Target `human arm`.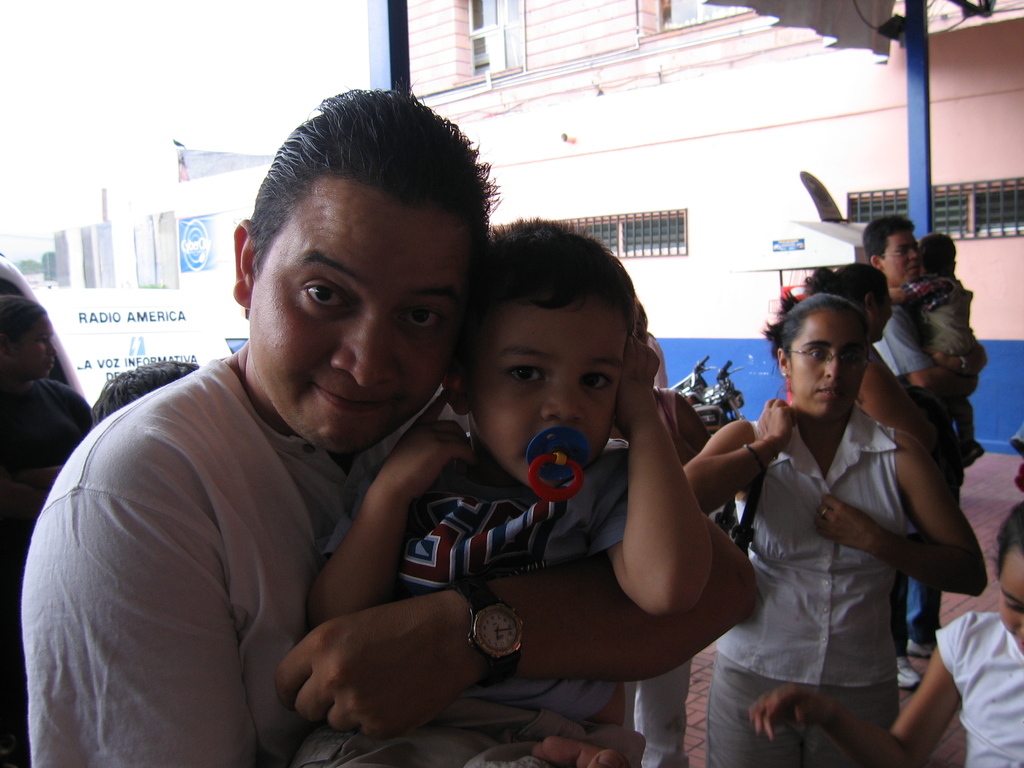
Target region: (756,610,971,767).
